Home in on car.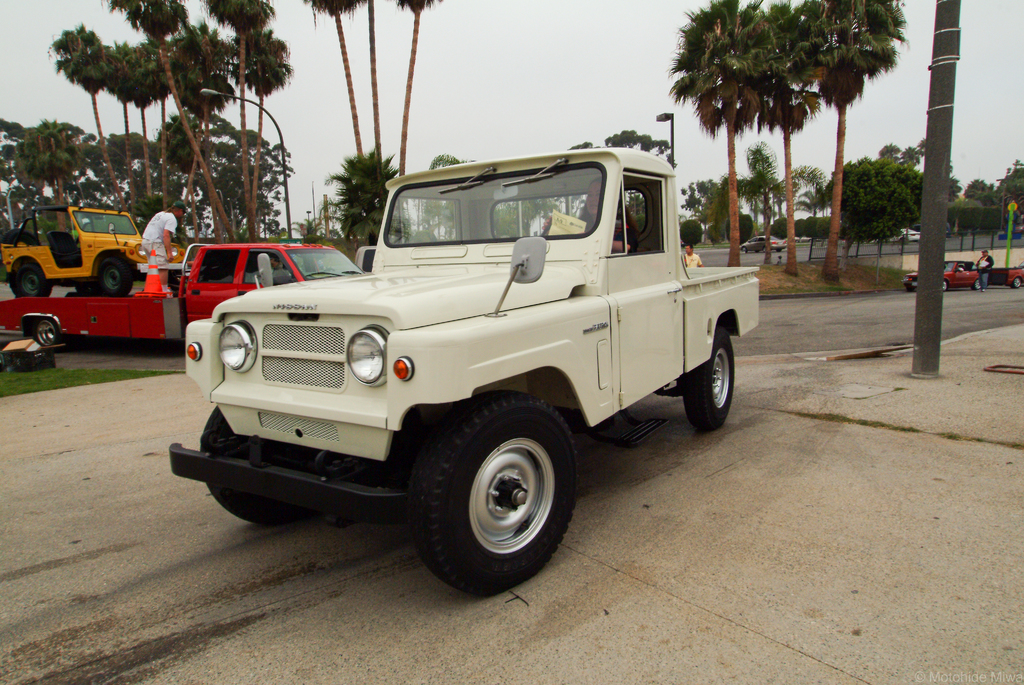
Homed in at <bbox>881, 227, 924, 245</bbox>.
